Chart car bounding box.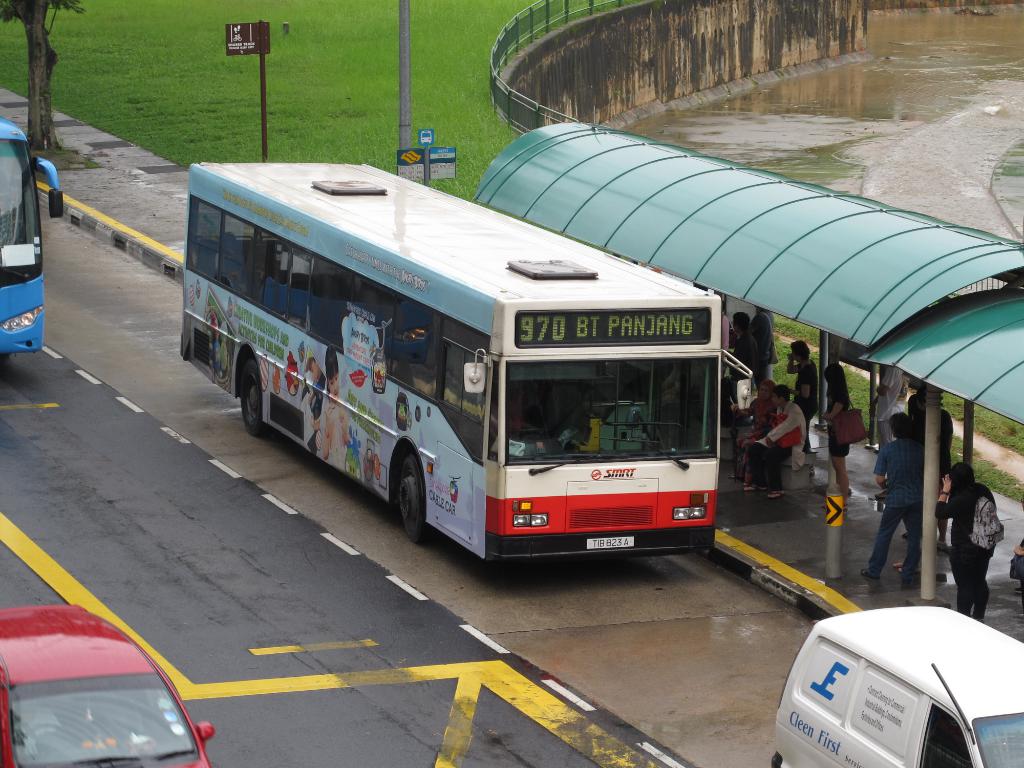
Charted: locate(0, 605, 218, 767).
